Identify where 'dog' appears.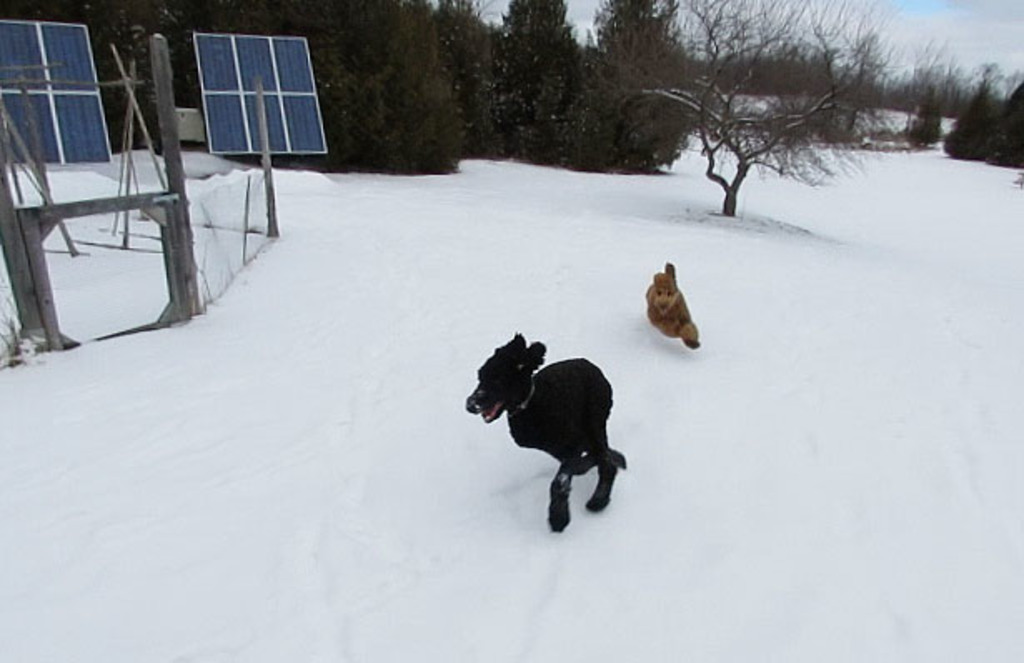
Appears at (x1=643, y1=255, x2=699, y2=348).
